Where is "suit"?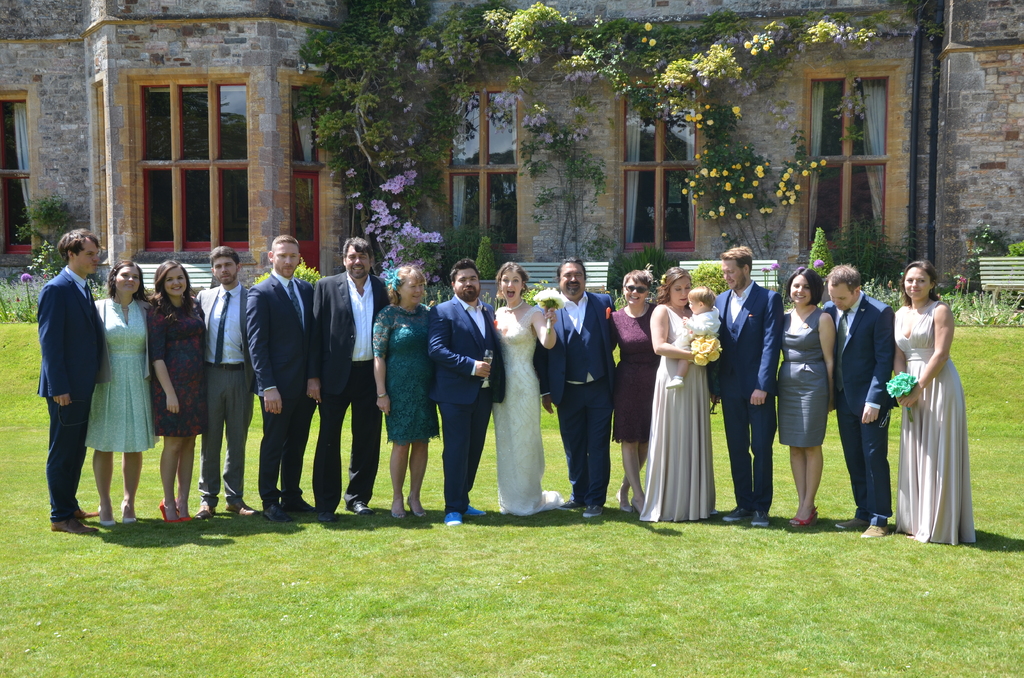
[x1=536, y1=288, x2=621, y2=499].
